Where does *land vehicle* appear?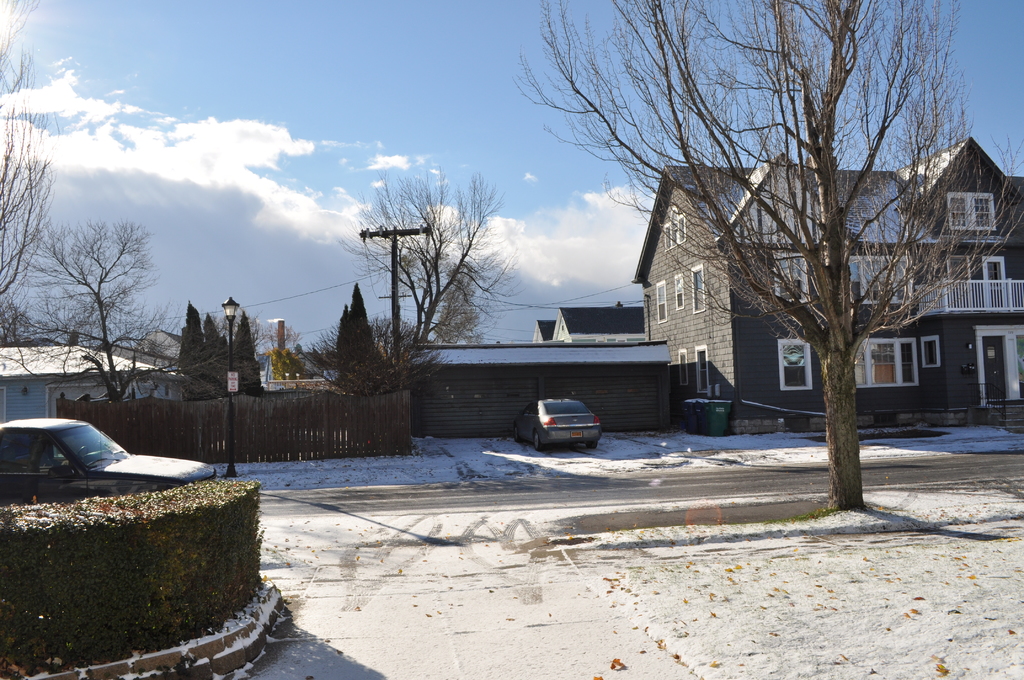
Appears at rect(513, 398, 599, 445).
